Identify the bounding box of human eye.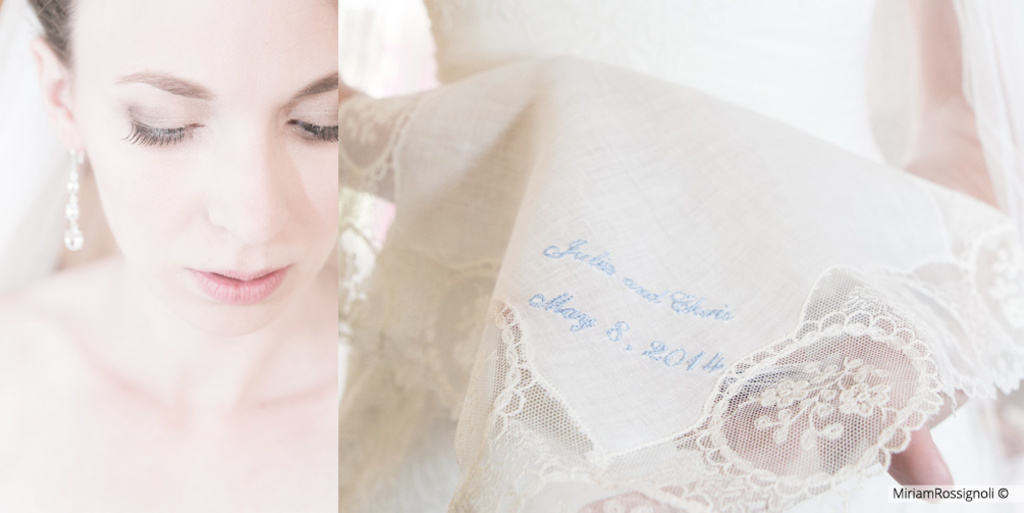
[x1=284, y1=103, x2=341, y2=151].
